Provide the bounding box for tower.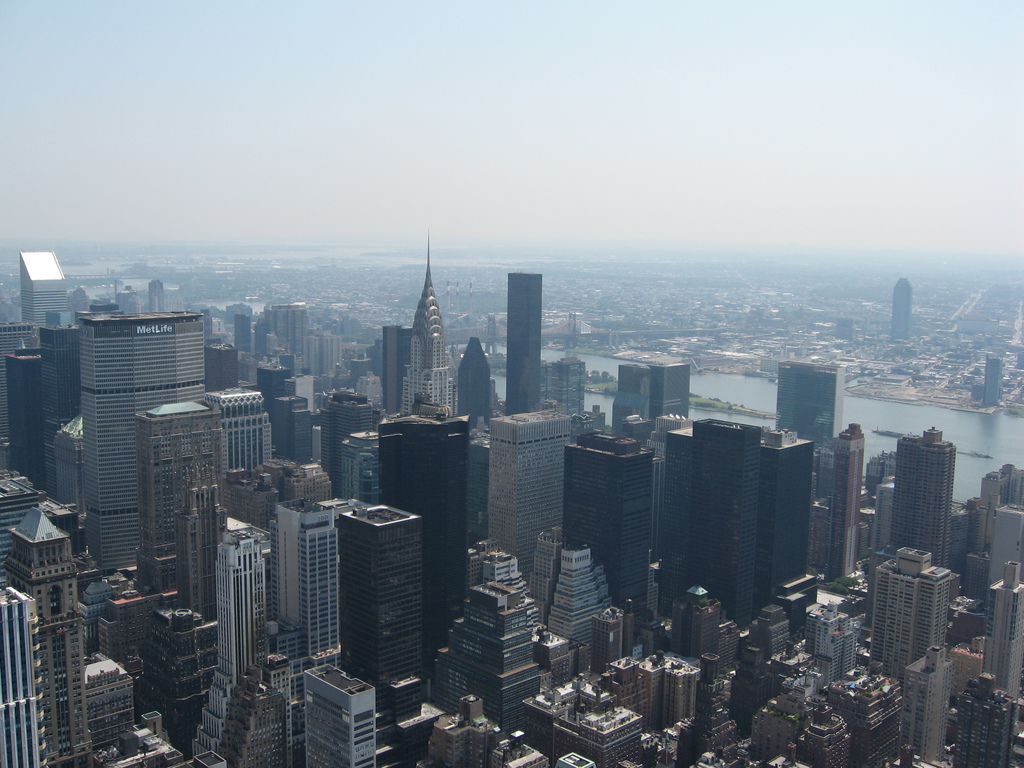
detection(205, 343, 234, 396).
